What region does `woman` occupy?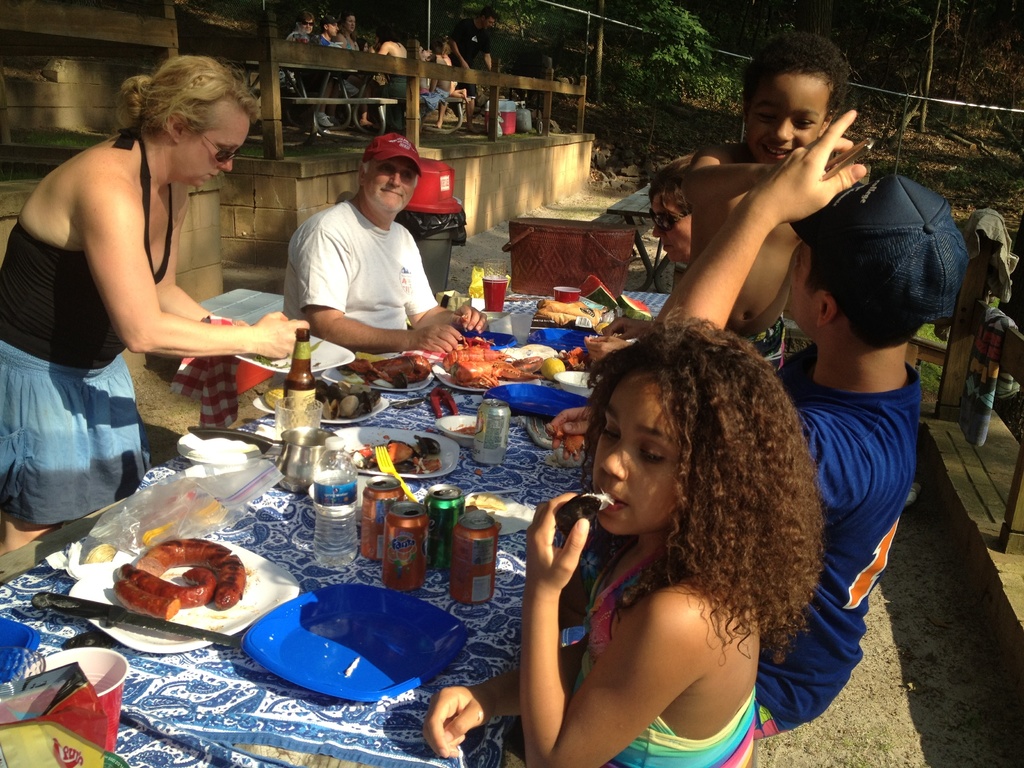
l=493, t=302, r=838, b=764.
